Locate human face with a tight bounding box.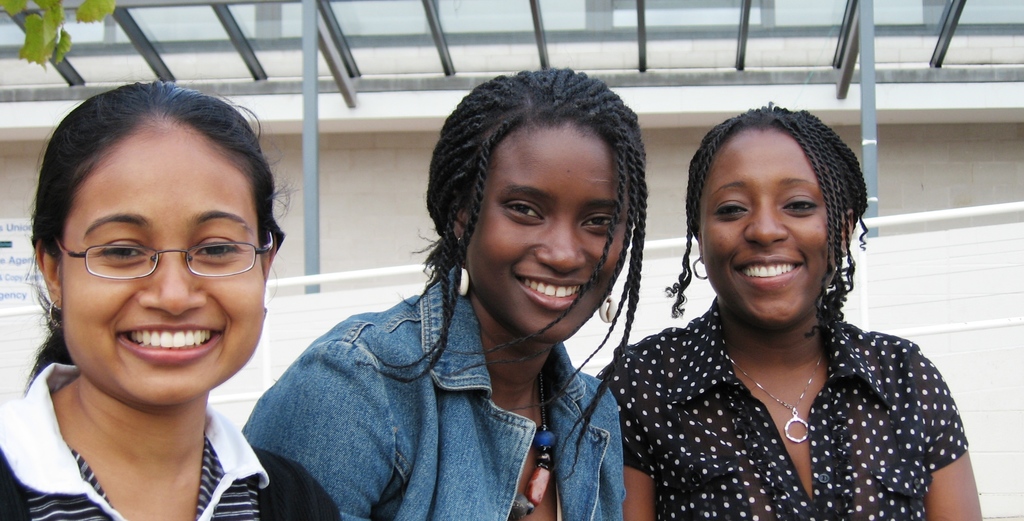
466:122:633:344.
